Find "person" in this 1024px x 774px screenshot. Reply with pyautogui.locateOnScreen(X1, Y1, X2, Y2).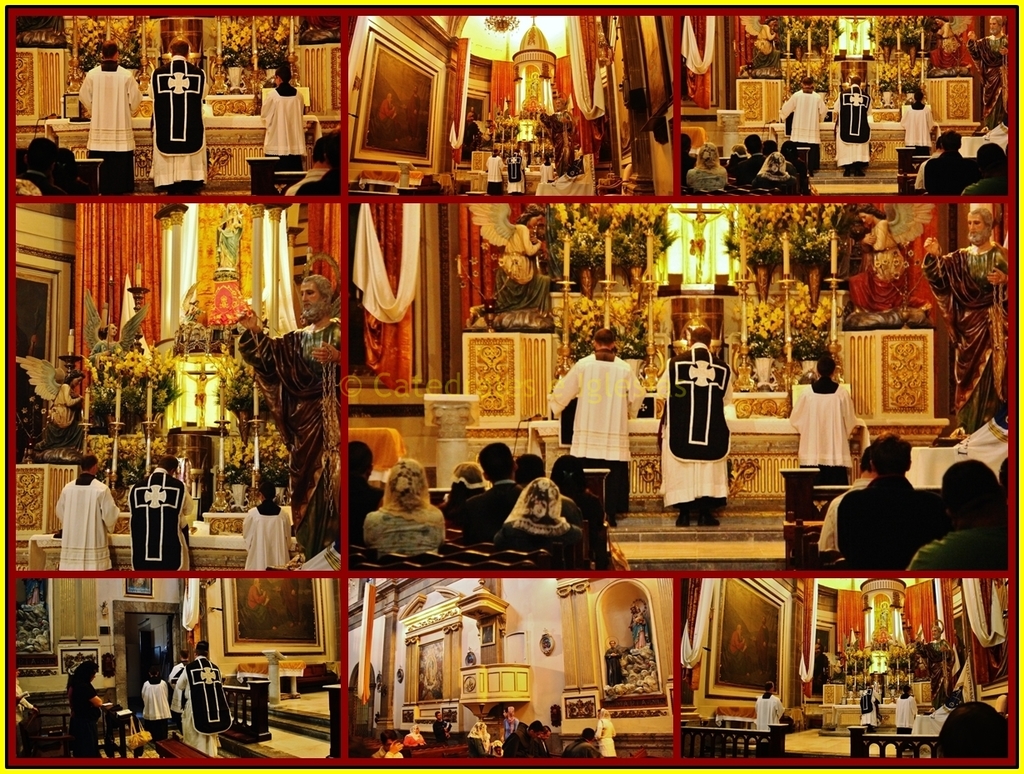
pyautogui.locateOnScreen(489, 740, 502, 757).
